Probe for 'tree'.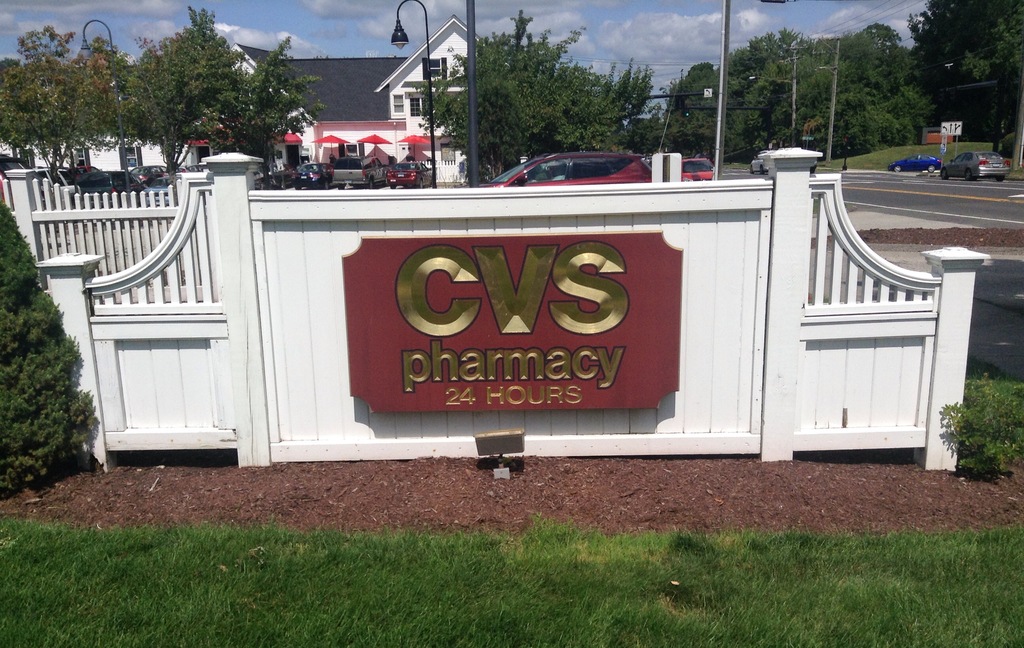
Probe result: pyautogui.locateOnScreen(904, 0, 1023, 158).
